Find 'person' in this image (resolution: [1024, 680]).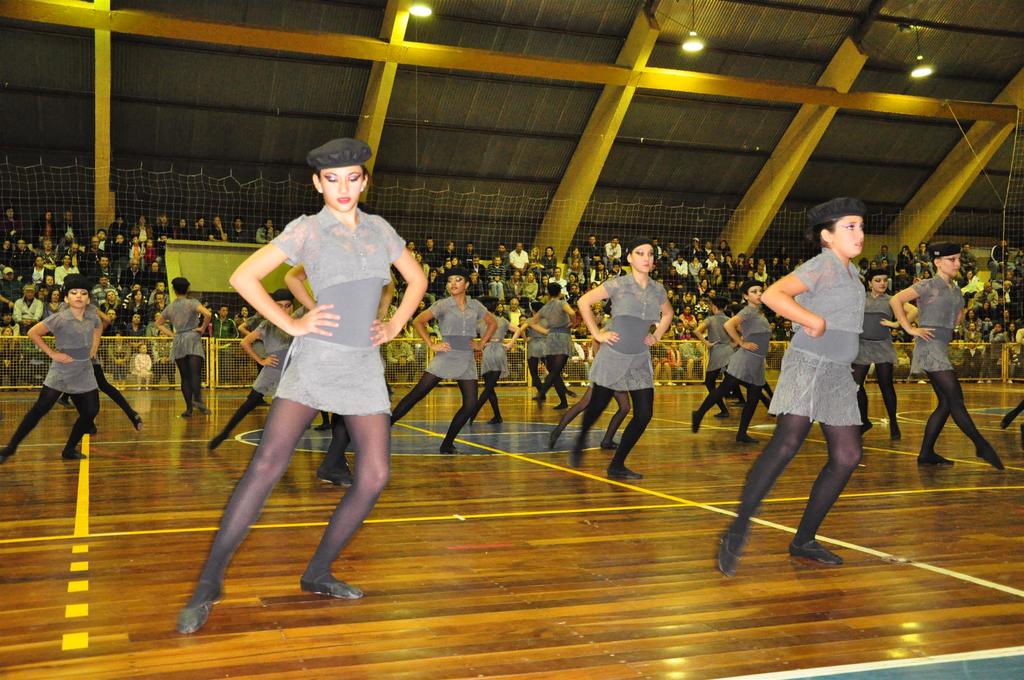
[left=51, top=286, right=140, bottom=432].
